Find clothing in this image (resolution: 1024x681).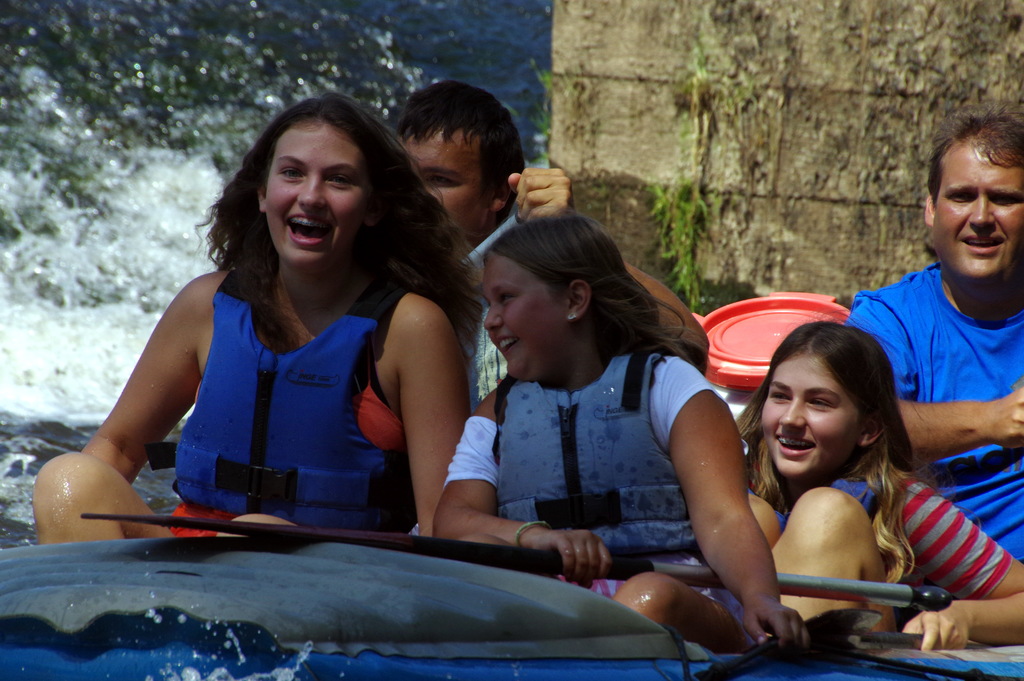
left=444, top=338, right=726, bottom=625.
